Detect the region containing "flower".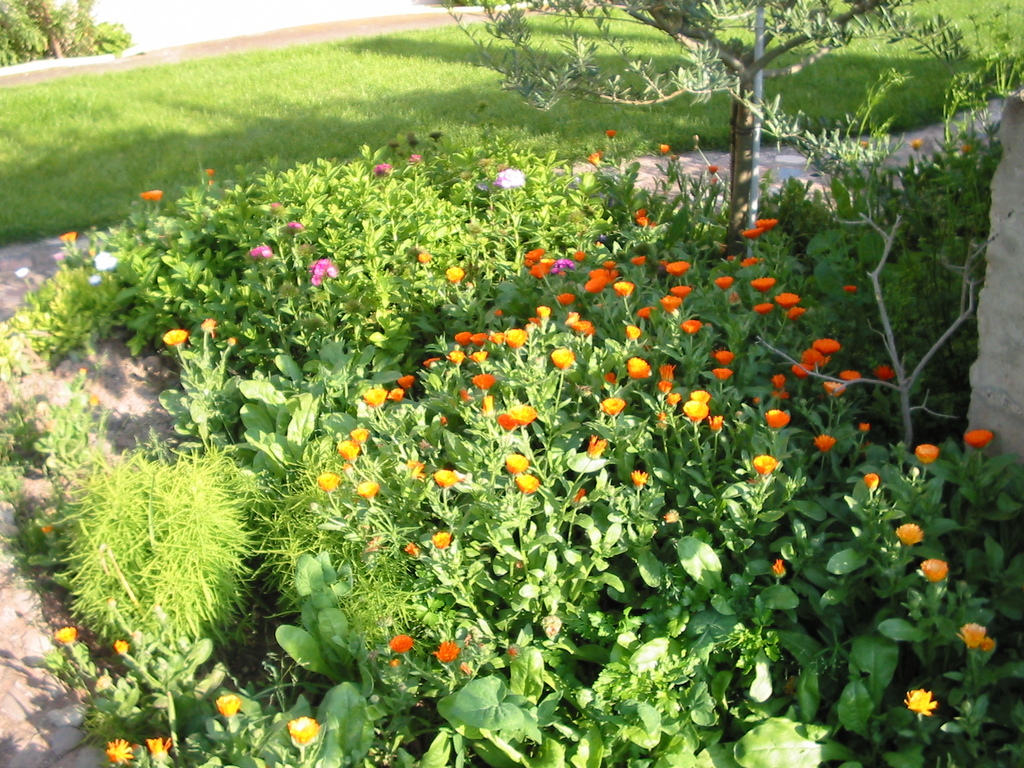
l=876, t=363, r=894, b=384.
